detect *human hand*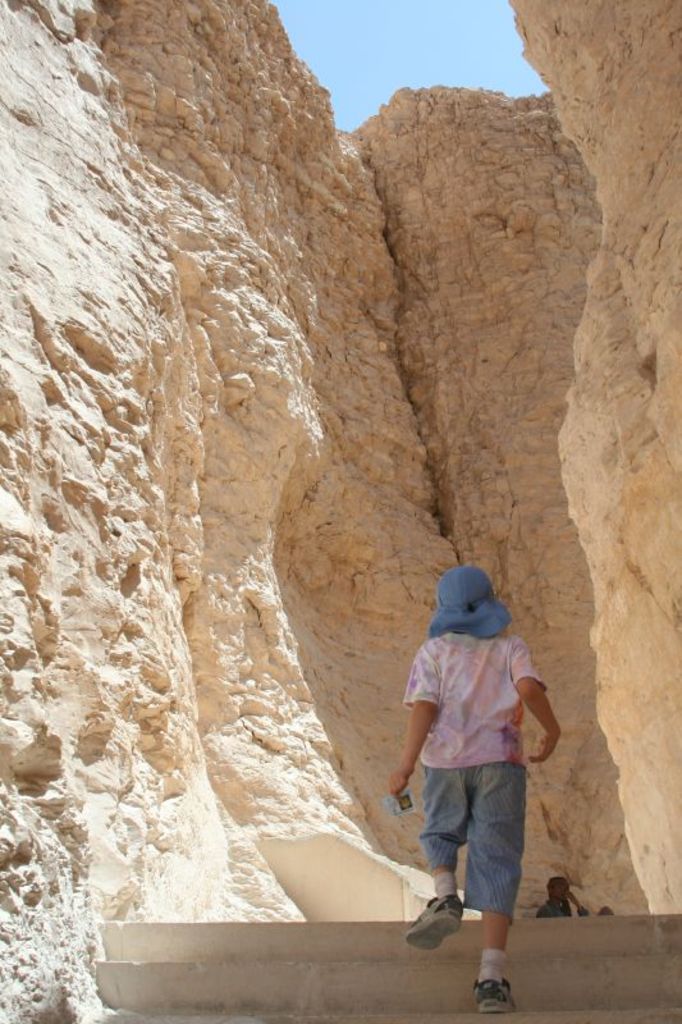
{"x1": 526, "y1": 732, "x2": 559, "y2": 767}
